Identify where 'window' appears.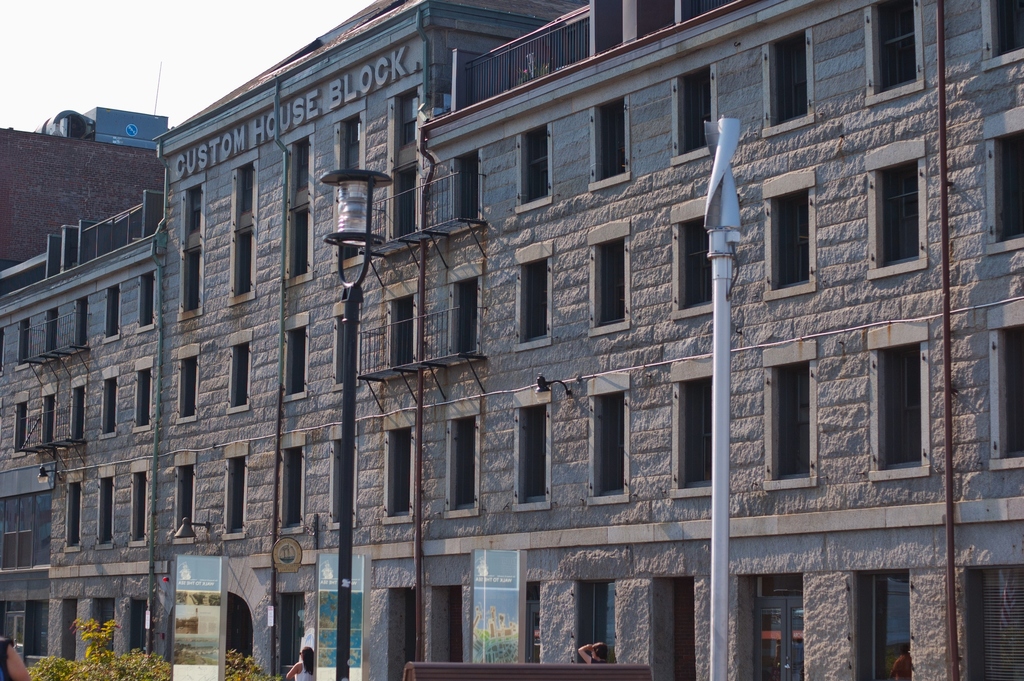
Appears at (93,368,124,439).
